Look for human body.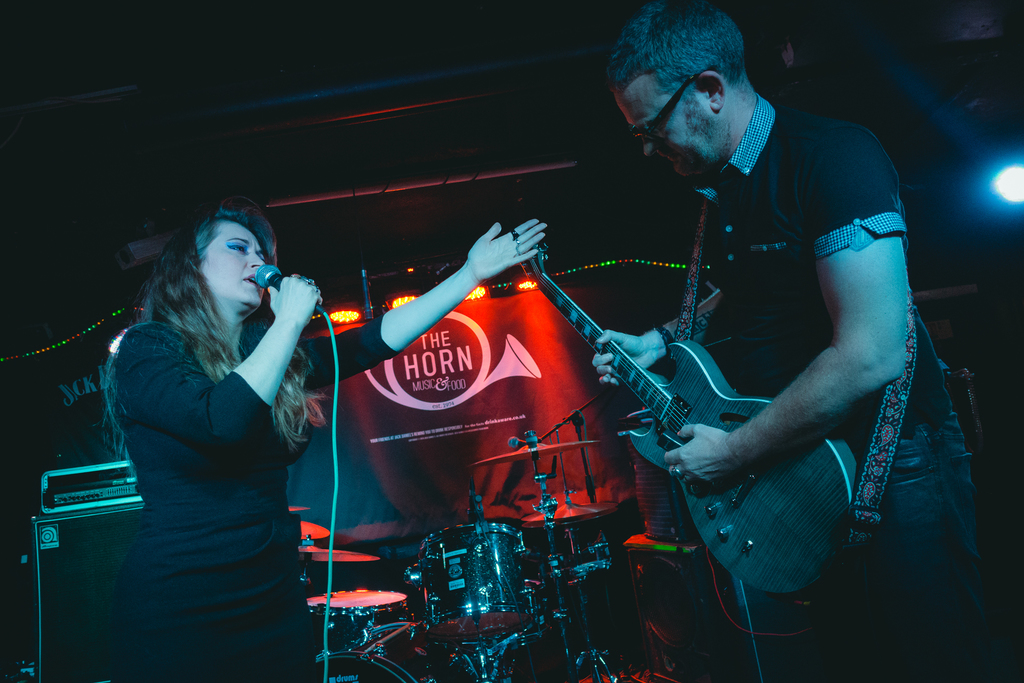
Found: [left=581, top=5, right=988, bottom=682].
